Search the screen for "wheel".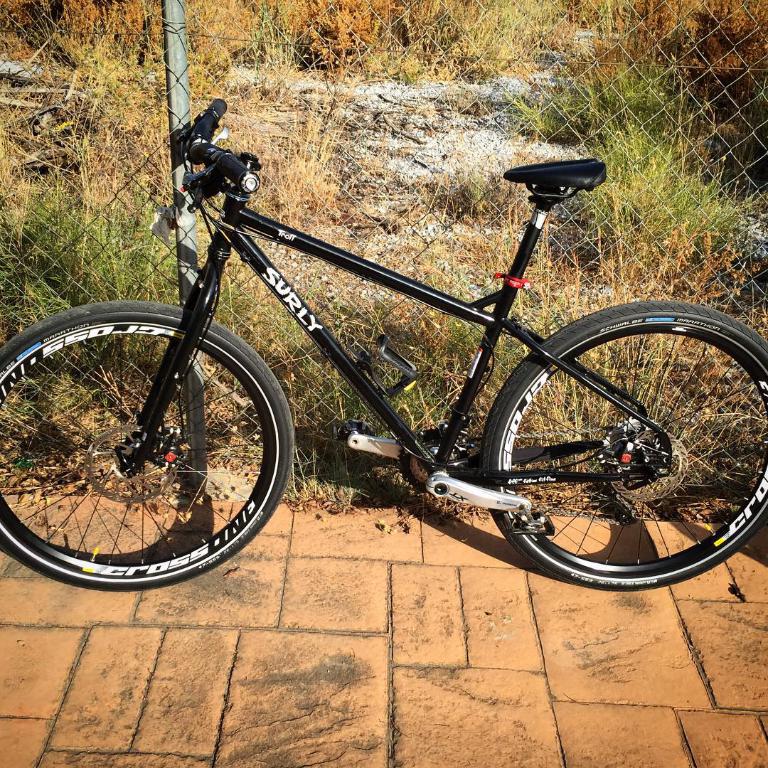
Found at {"left": 0, "top": 293, "right": 291, "bottom": 584}.
